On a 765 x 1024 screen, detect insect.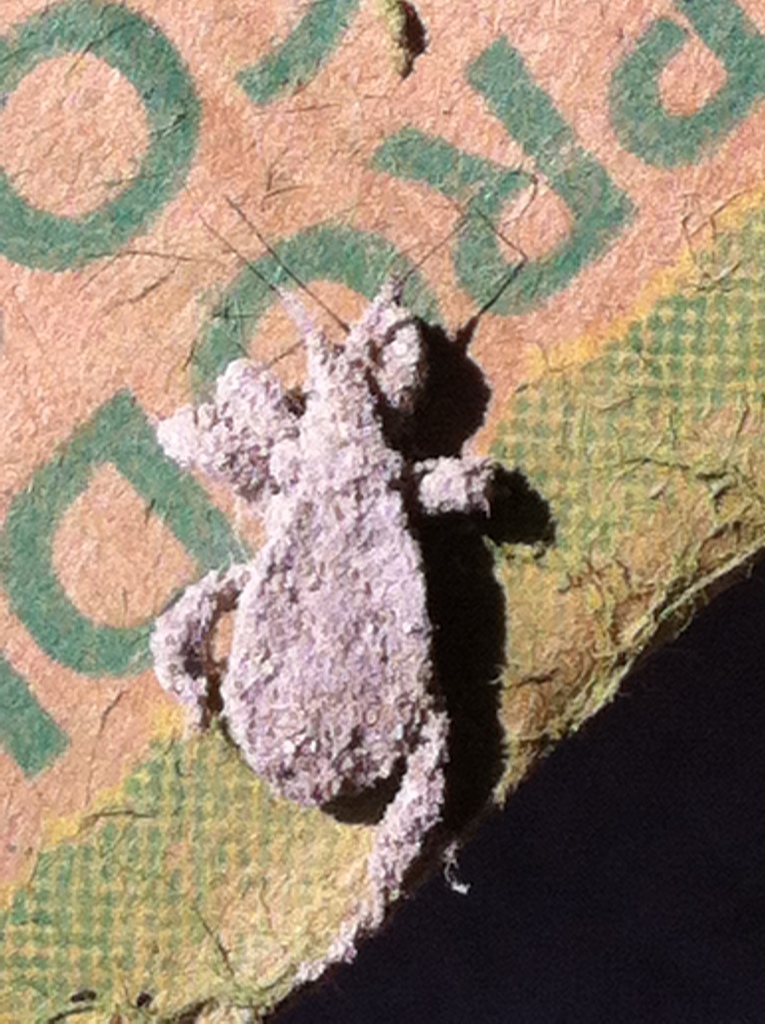
bbox=[145, 215, 510, 984].
